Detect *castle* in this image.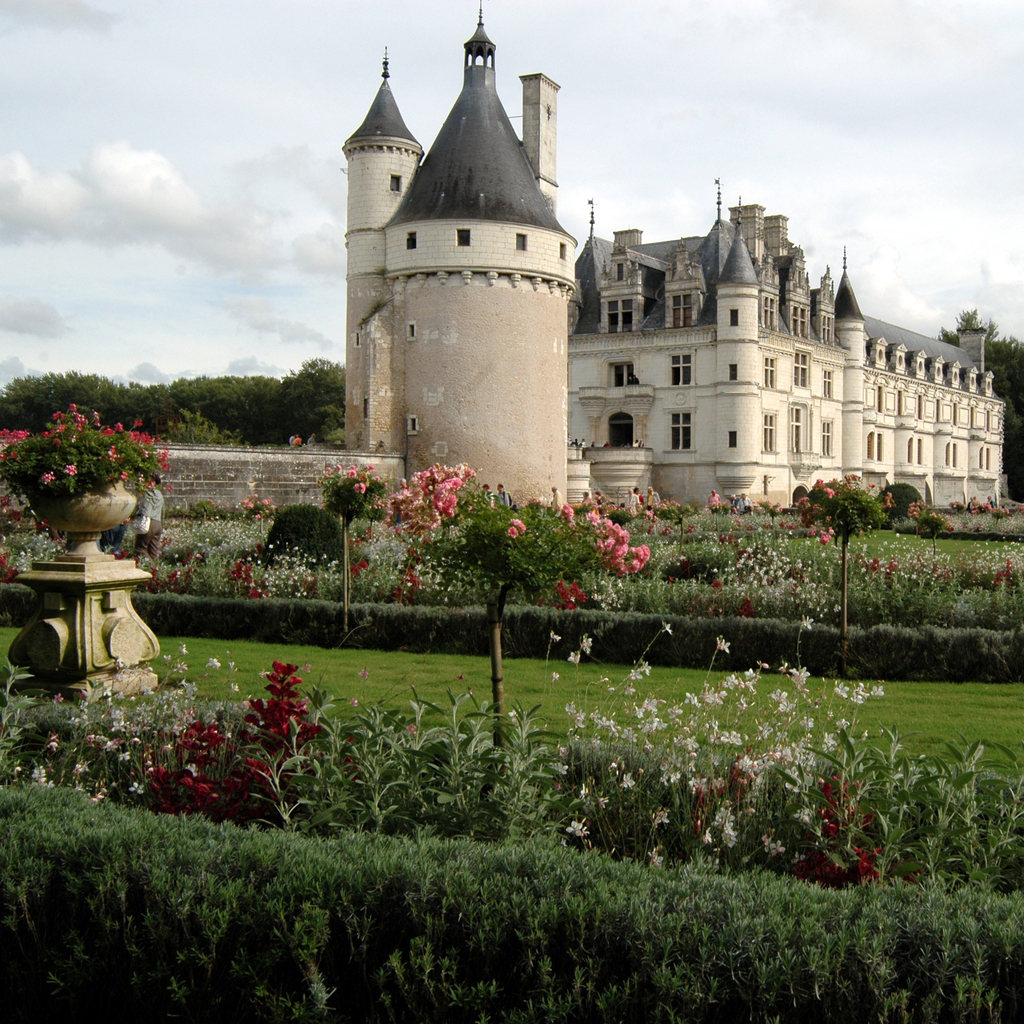
Detection: <region>0, 0, 1009, 531</region>.
